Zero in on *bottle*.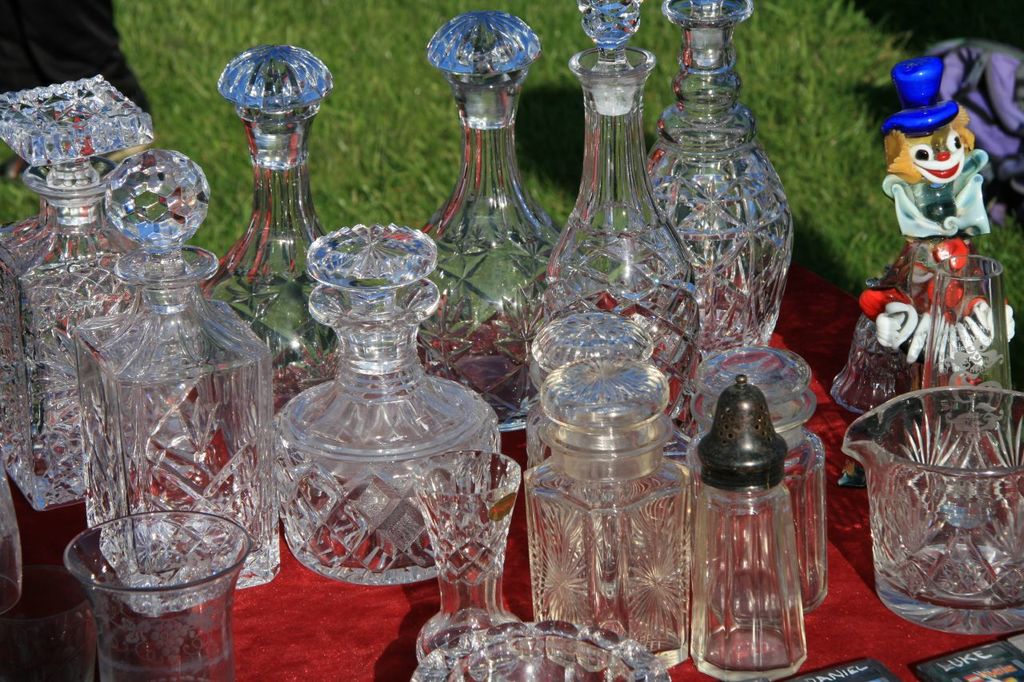
Zeroed in: BBox(696, 377, 811, 681).
